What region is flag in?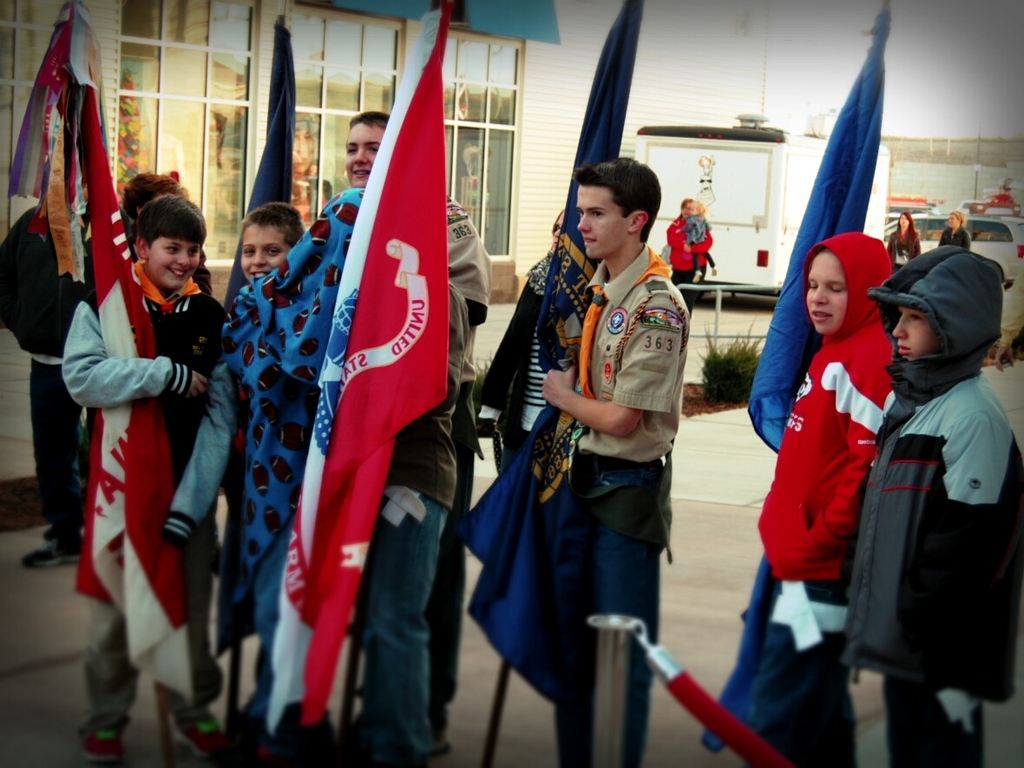
<region>220, 15, 295, 314</region>.
